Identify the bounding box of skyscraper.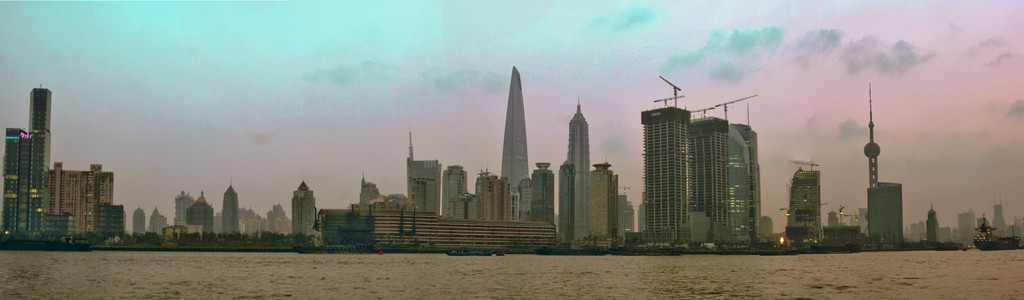
box=[721, 121, 764, 246].
